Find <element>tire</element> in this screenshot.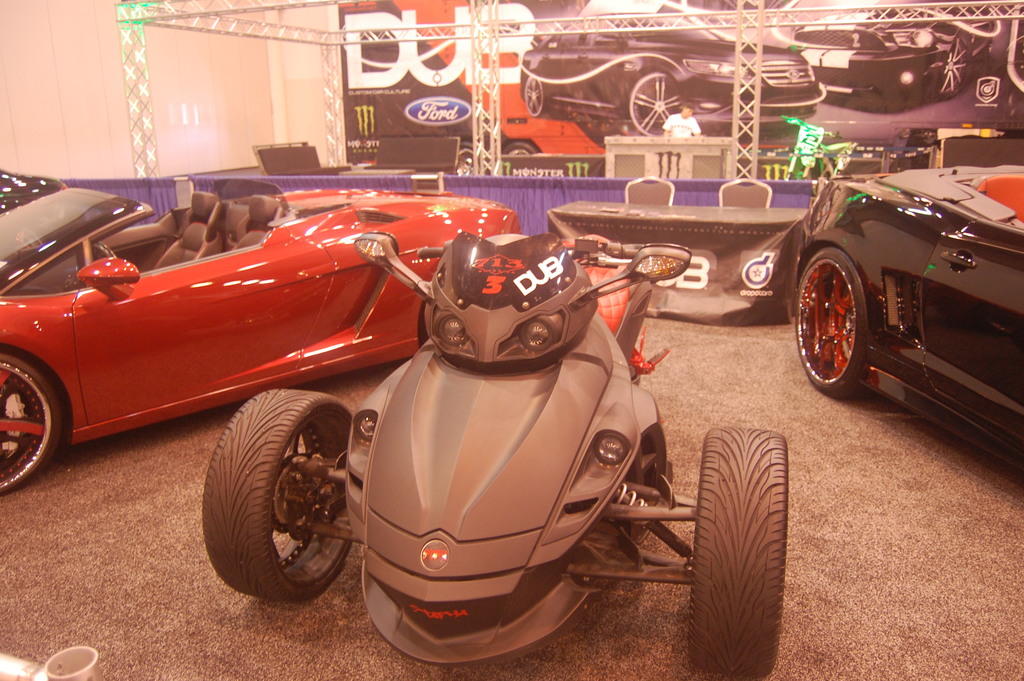
The bounding box for <element>tire</element> is 203, 383, 348, 609.
